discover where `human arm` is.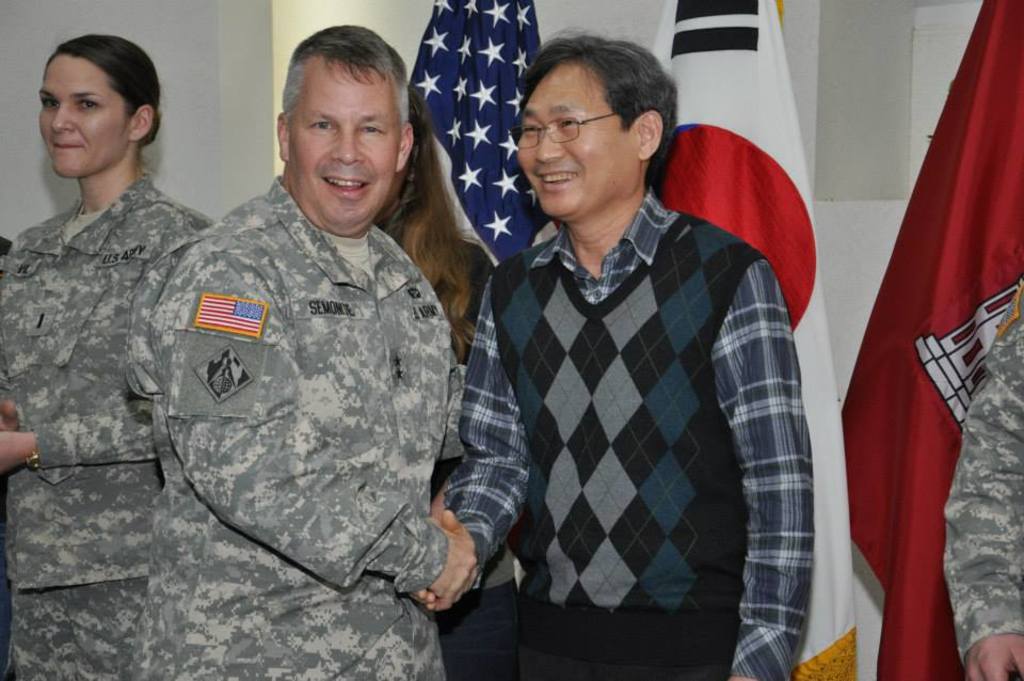
Discovered at 0 399 160 476.
